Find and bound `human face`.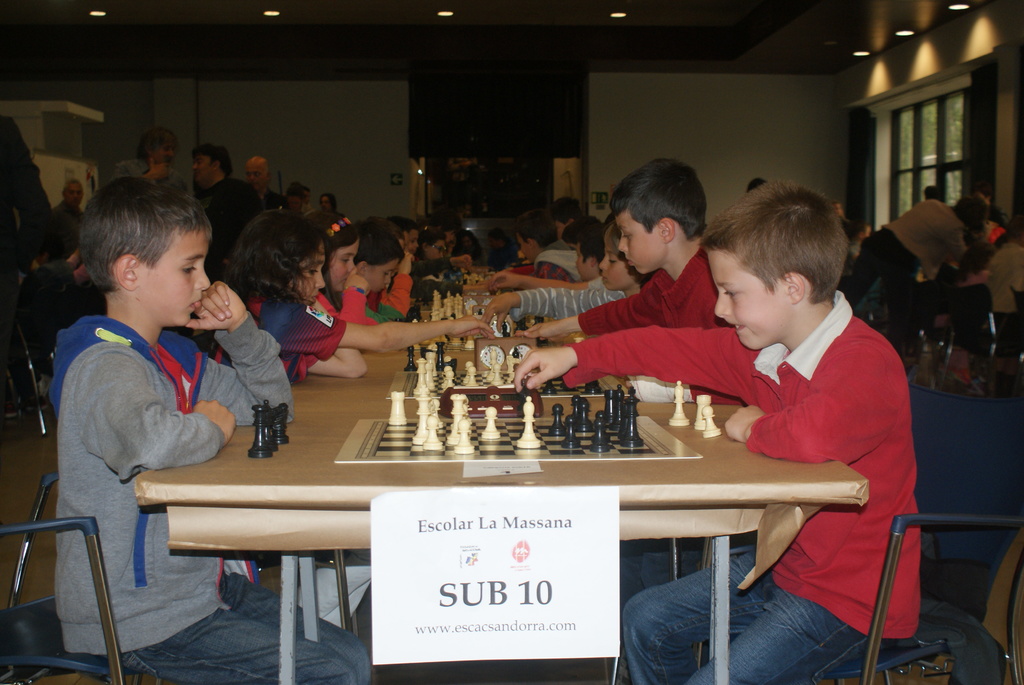
Bound: bbox=[191, 155, 213, 181].
